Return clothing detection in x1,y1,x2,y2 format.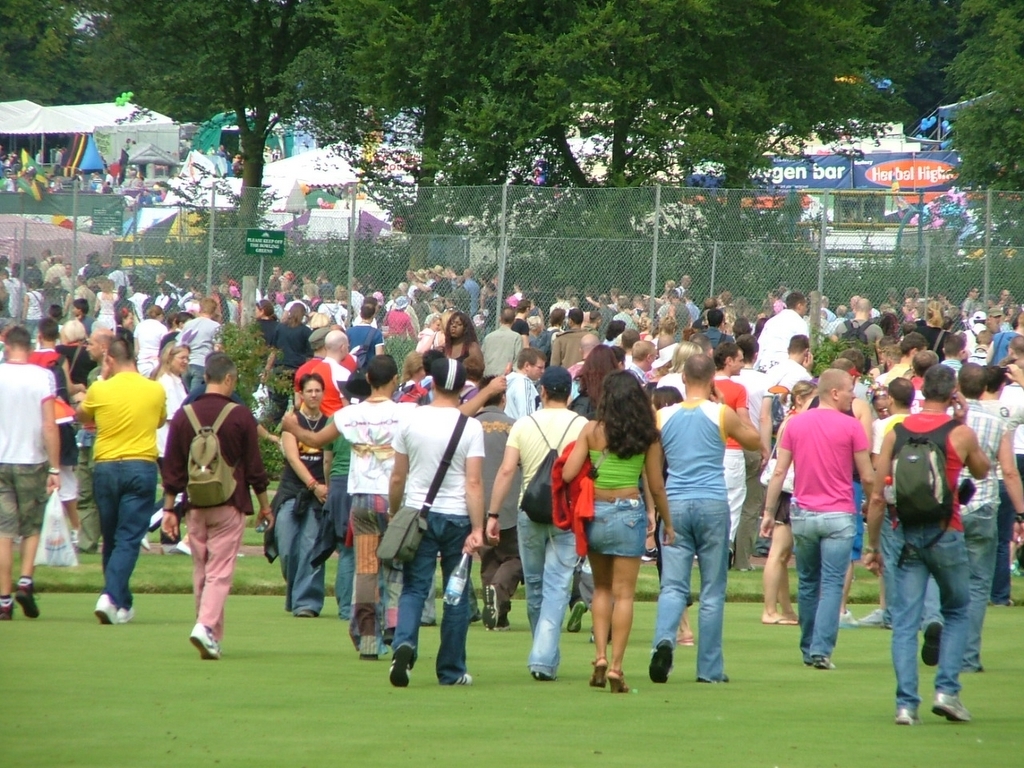
979,393,1023,604.
